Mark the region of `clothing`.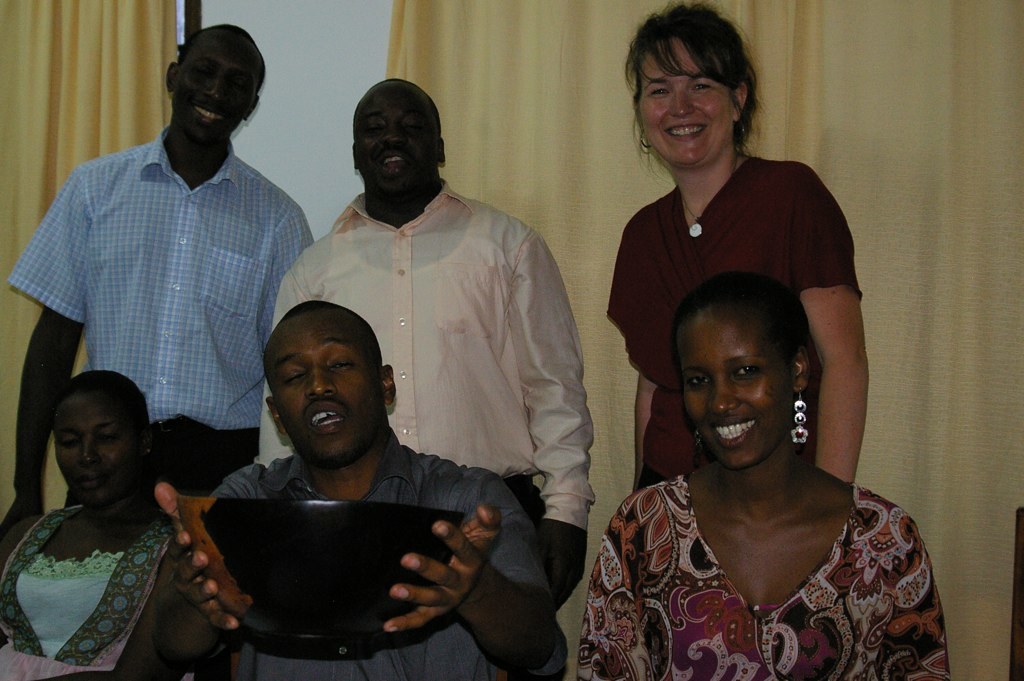
Region: <region>208, 448, 593, 680</region>.
